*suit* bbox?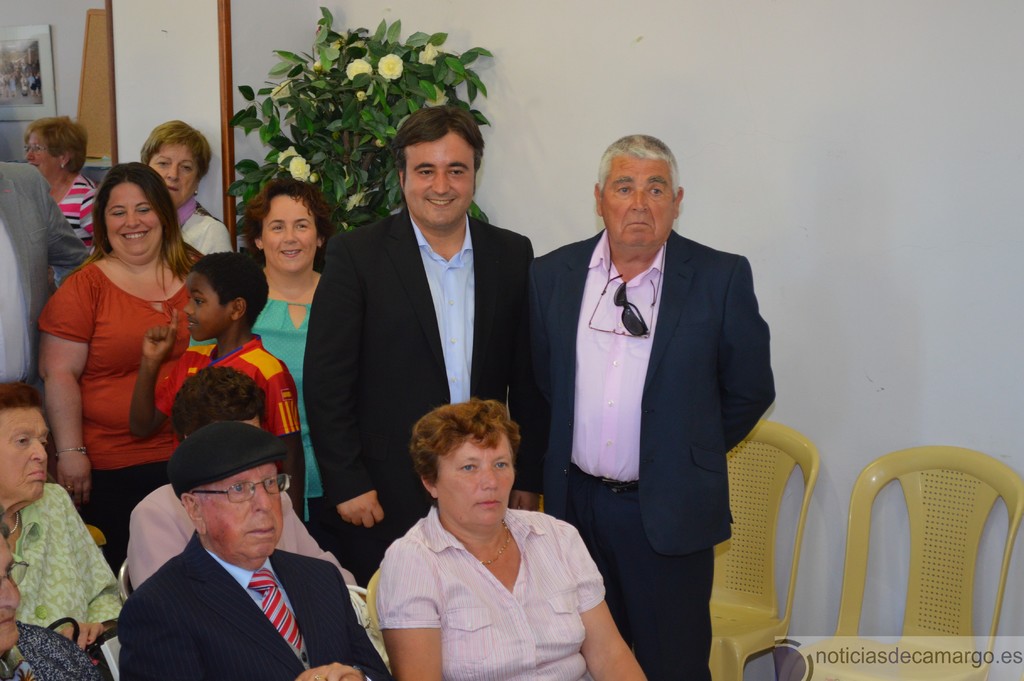
detection(530, 227, 776, 680)
